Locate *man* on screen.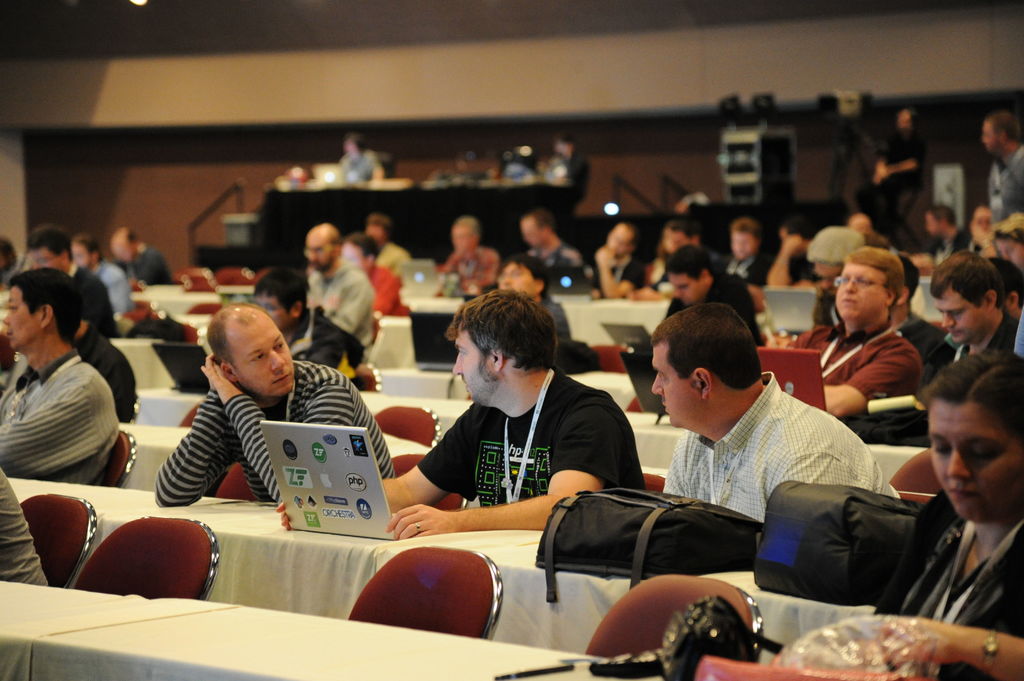
On screen at <region>433, 214, 495, 287</region>.
